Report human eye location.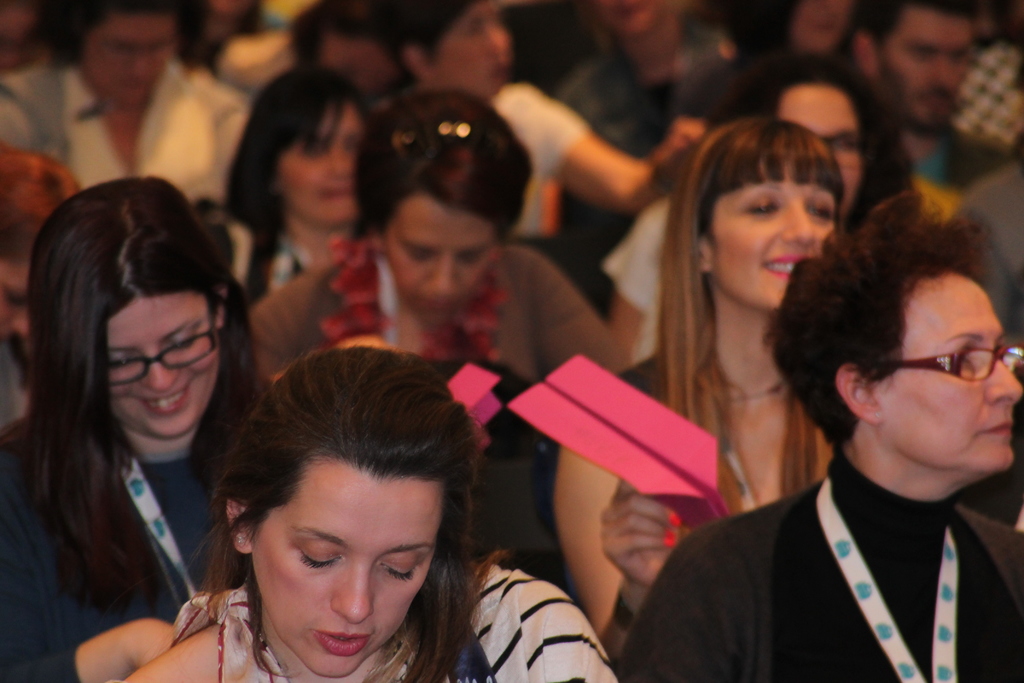
Report: 295 543 340 568.
